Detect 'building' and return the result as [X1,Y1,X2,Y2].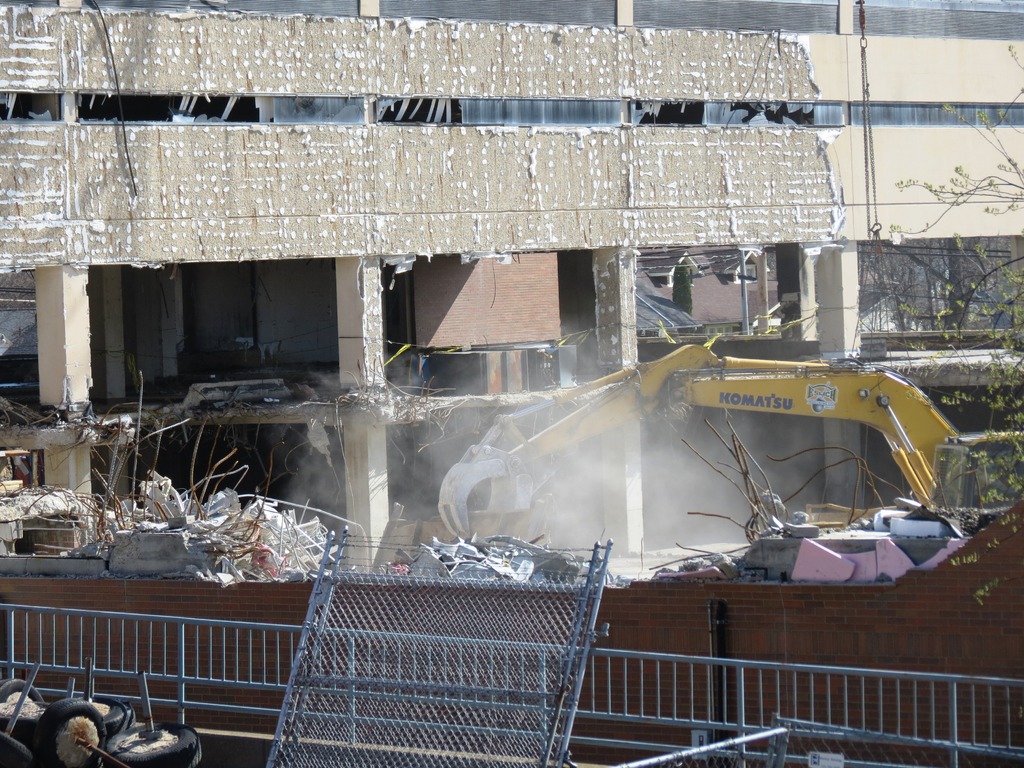
[0,0,1023,574].
